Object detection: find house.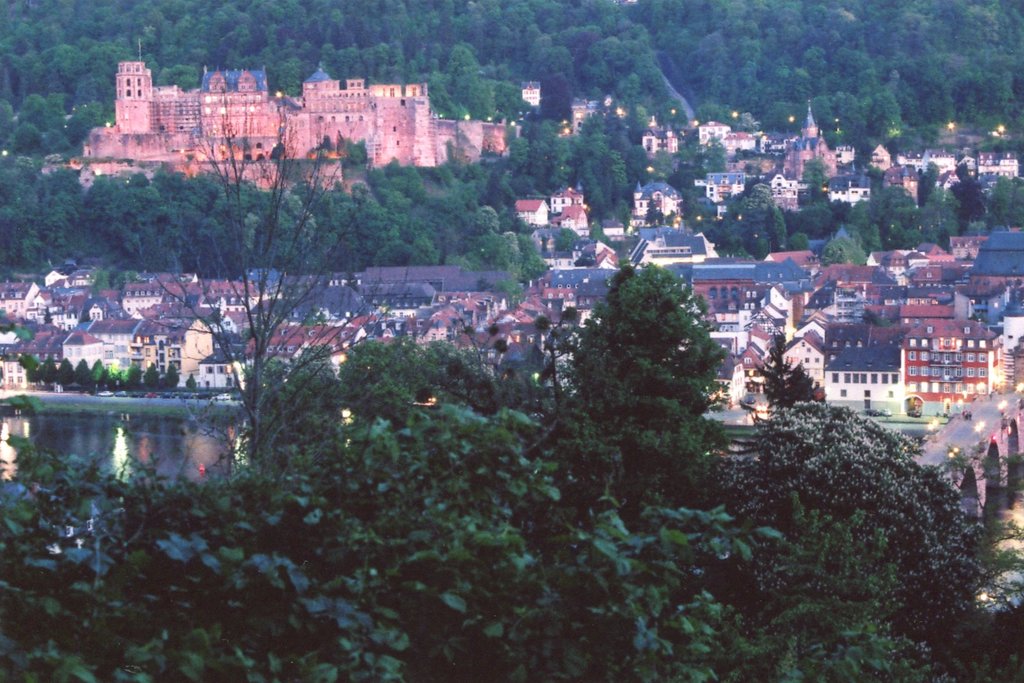
box=[543, 267, 822, 302].
